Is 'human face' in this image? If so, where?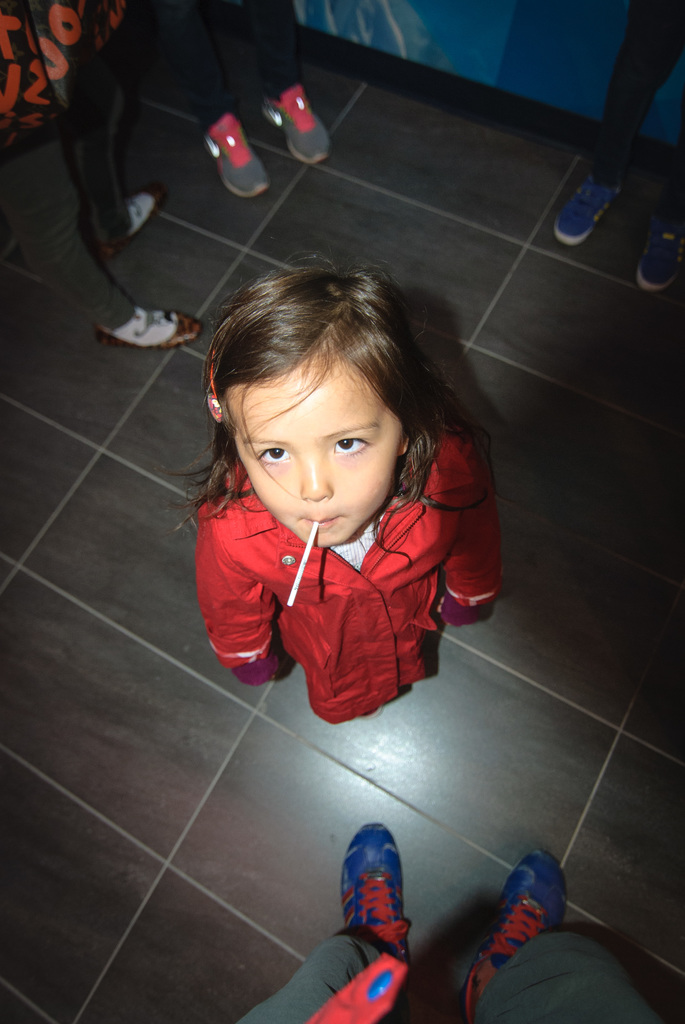
Yes, at 223, 346, 402, 545.
